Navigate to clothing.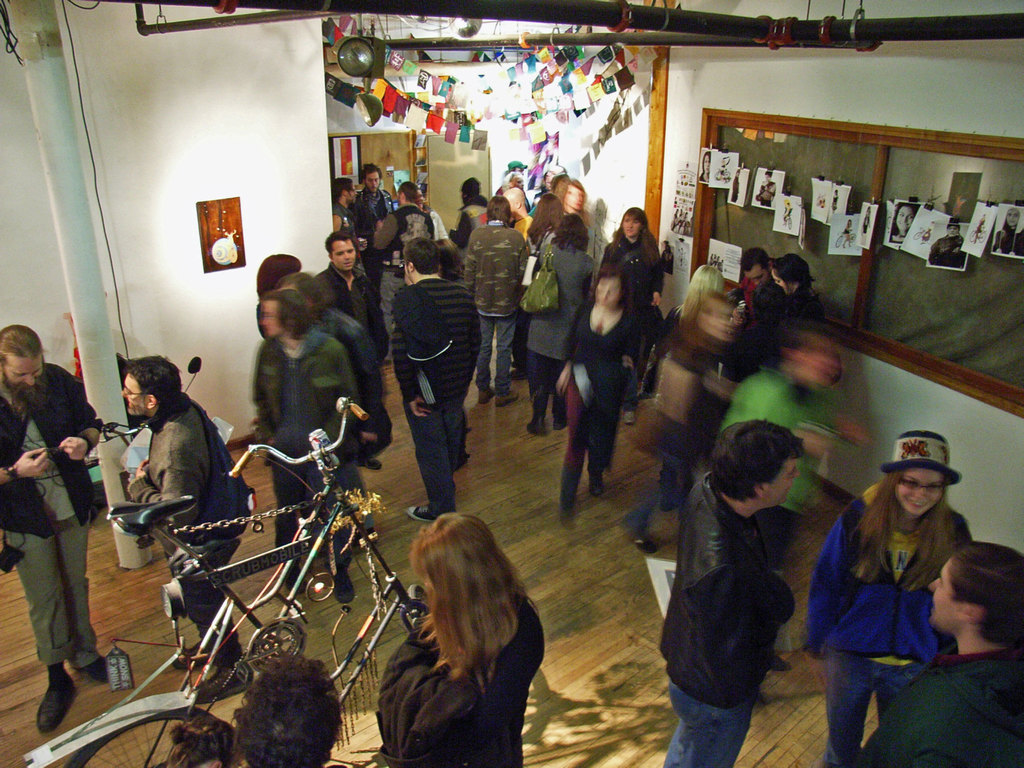
Navigation target: 660 436 820 751.
